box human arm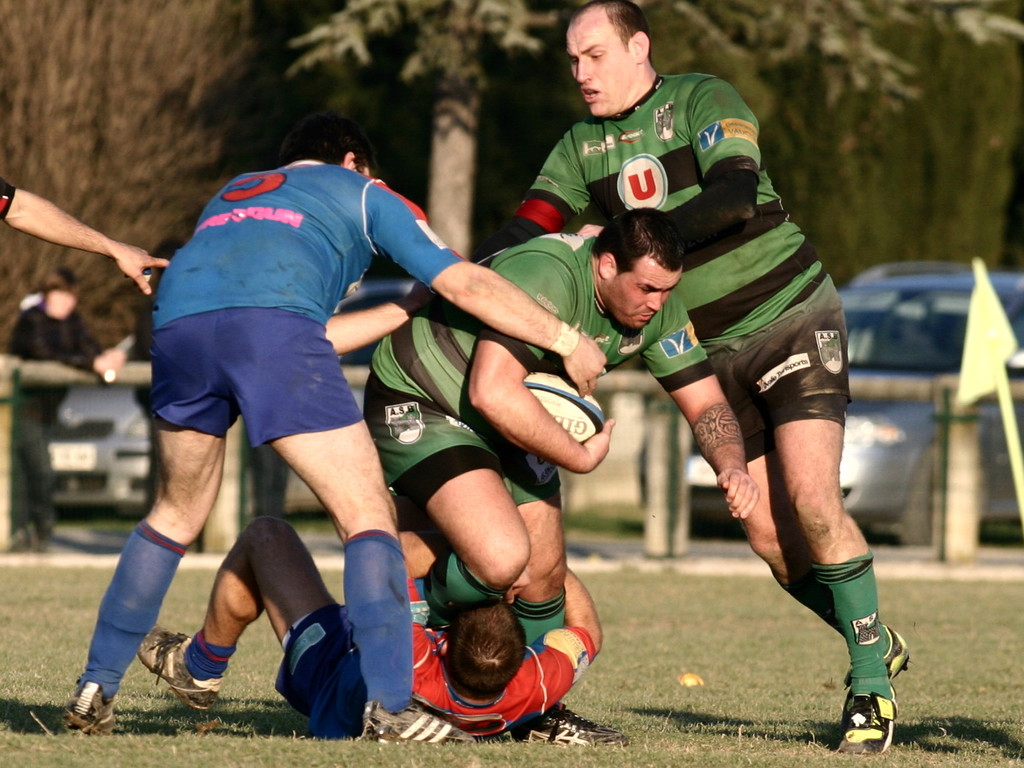
bbox=(665, 72, 762, 251)
